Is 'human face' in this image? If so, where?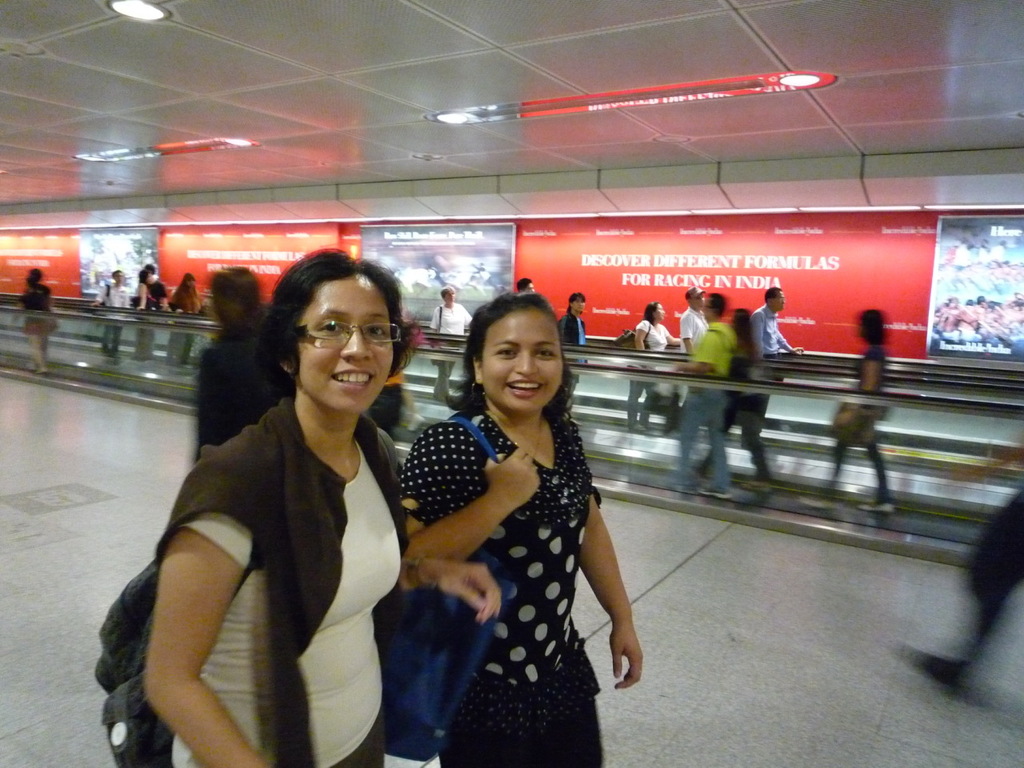
Yes, at 479,307,562,415.
